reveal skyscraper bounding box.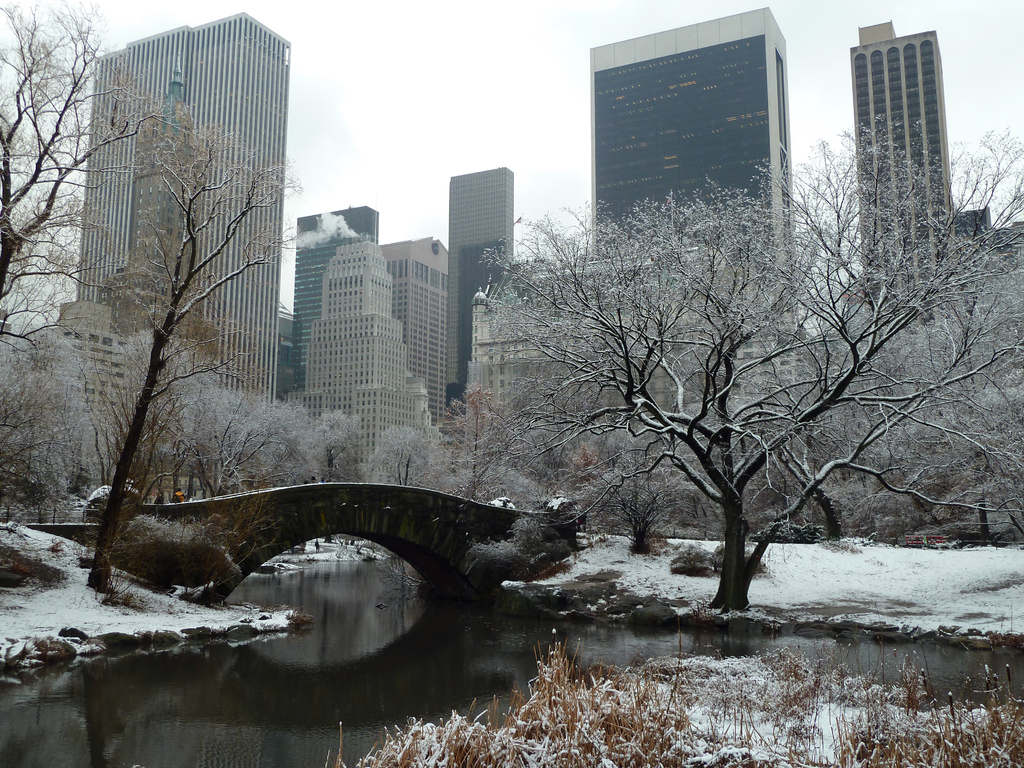
Revealed: {"left": 297, "top": 239, "right": 431, "bottom": 472}.
